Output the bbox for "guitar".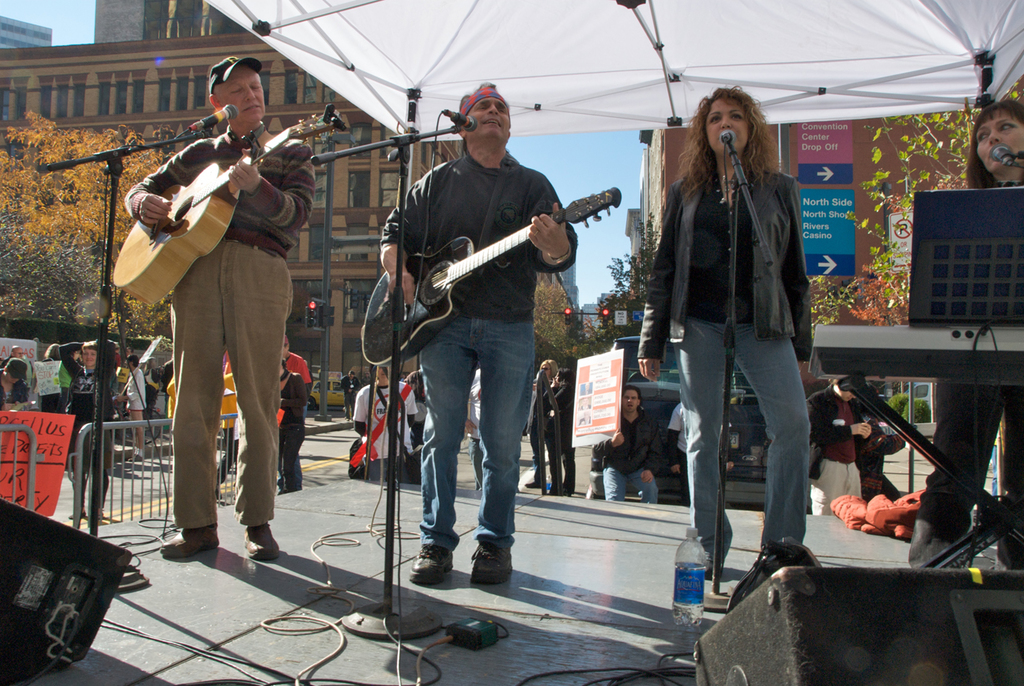
[108, 101, 357, 309].
